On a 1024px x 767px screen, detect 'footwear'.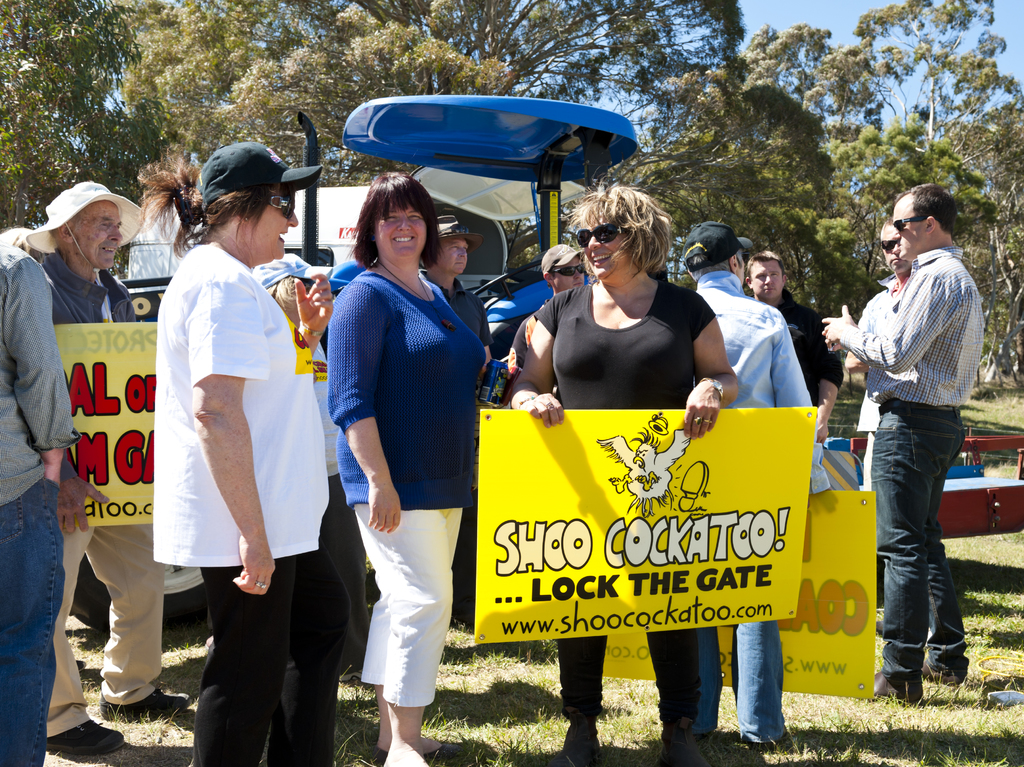
rect(735, 729, 793, 753).
